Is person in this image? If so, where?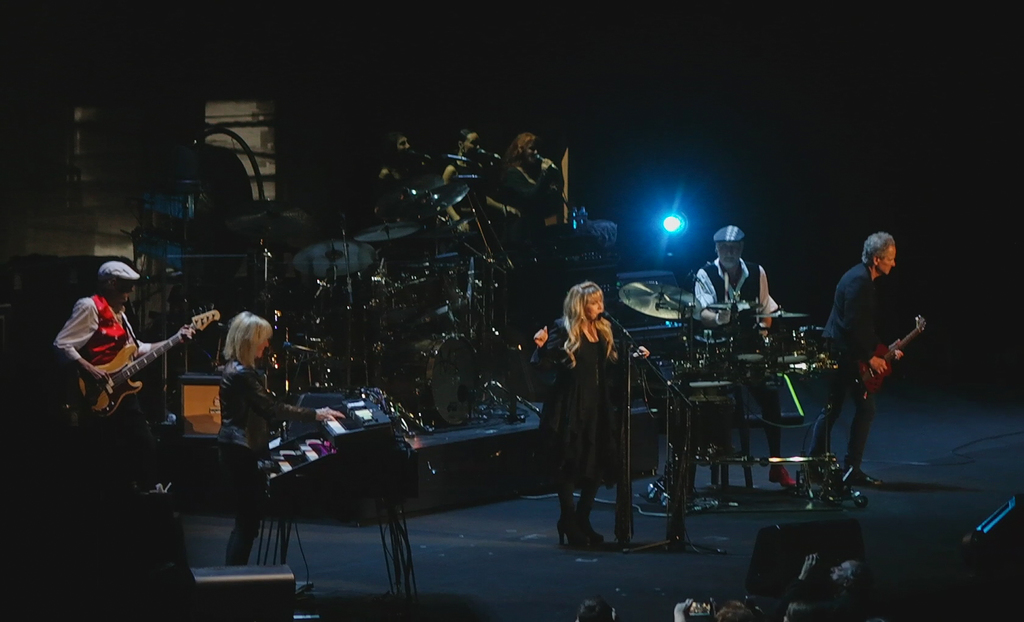
Yes, at locate(691, 224, 790, 374).
